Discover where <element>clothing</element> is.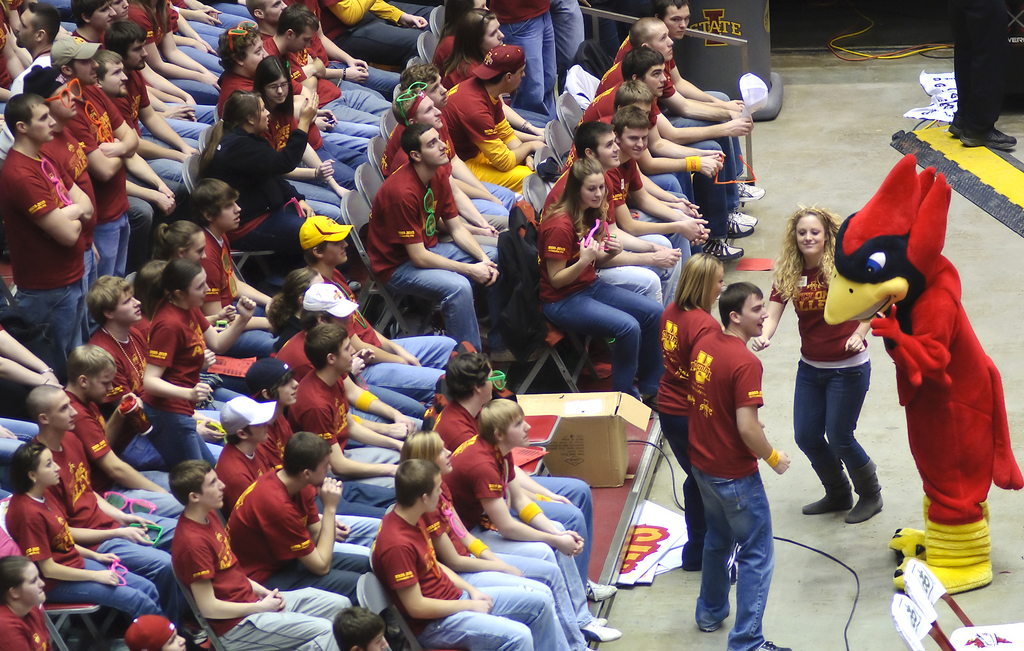
Discovered at detection(367, 157, 500, 349).
